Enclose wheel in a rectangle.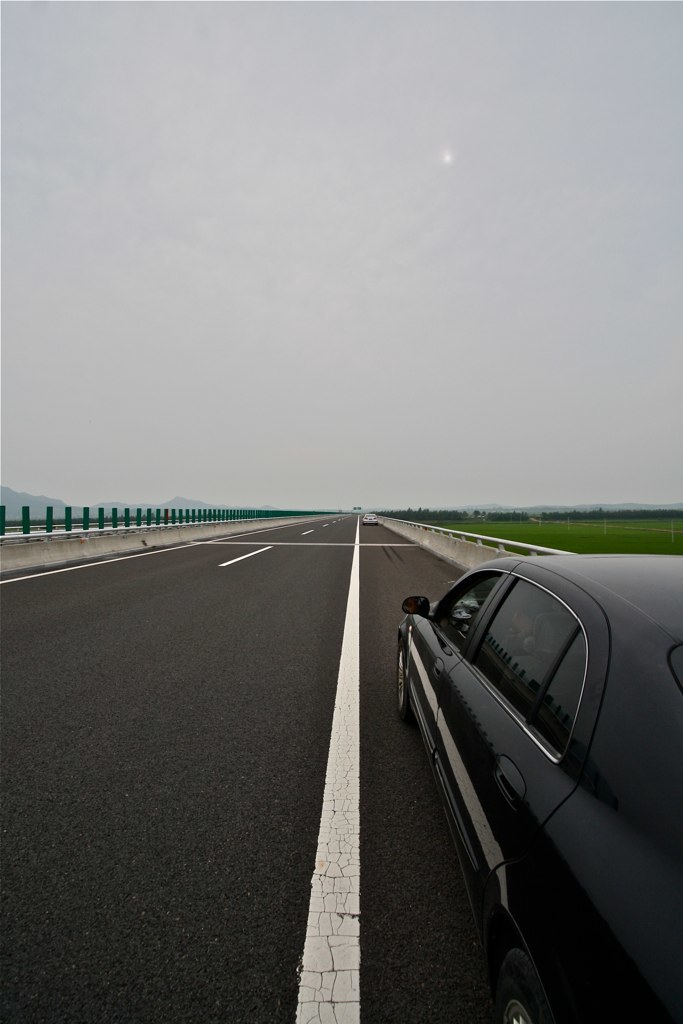
region(392, 638, 421, 723).
